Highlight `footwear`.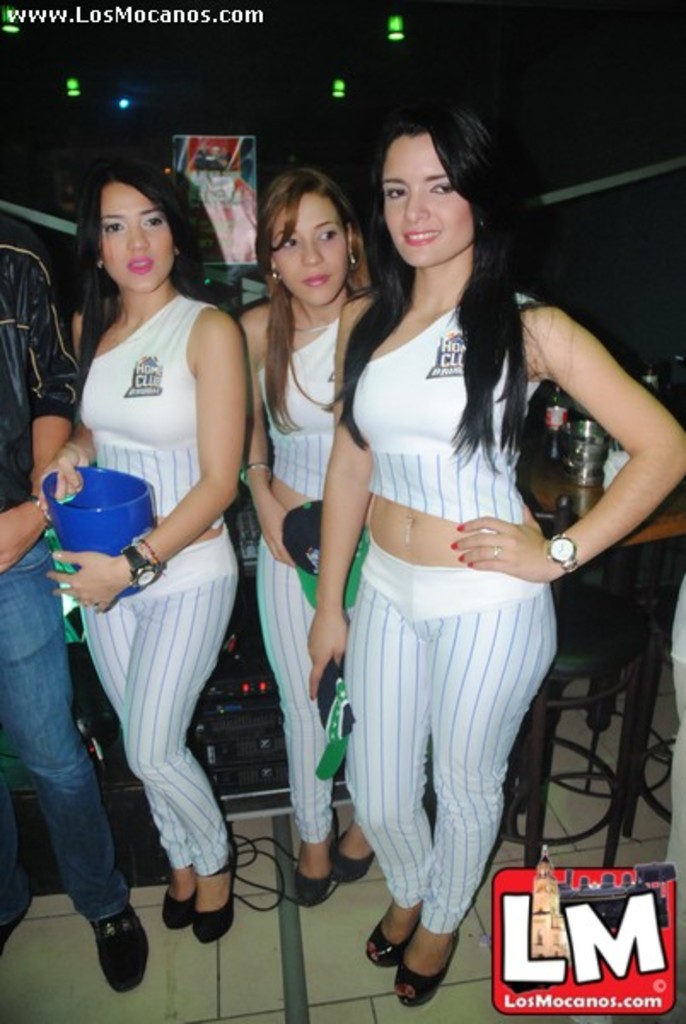
Highlighted region: bbox=(0, 925, 15, 952).
